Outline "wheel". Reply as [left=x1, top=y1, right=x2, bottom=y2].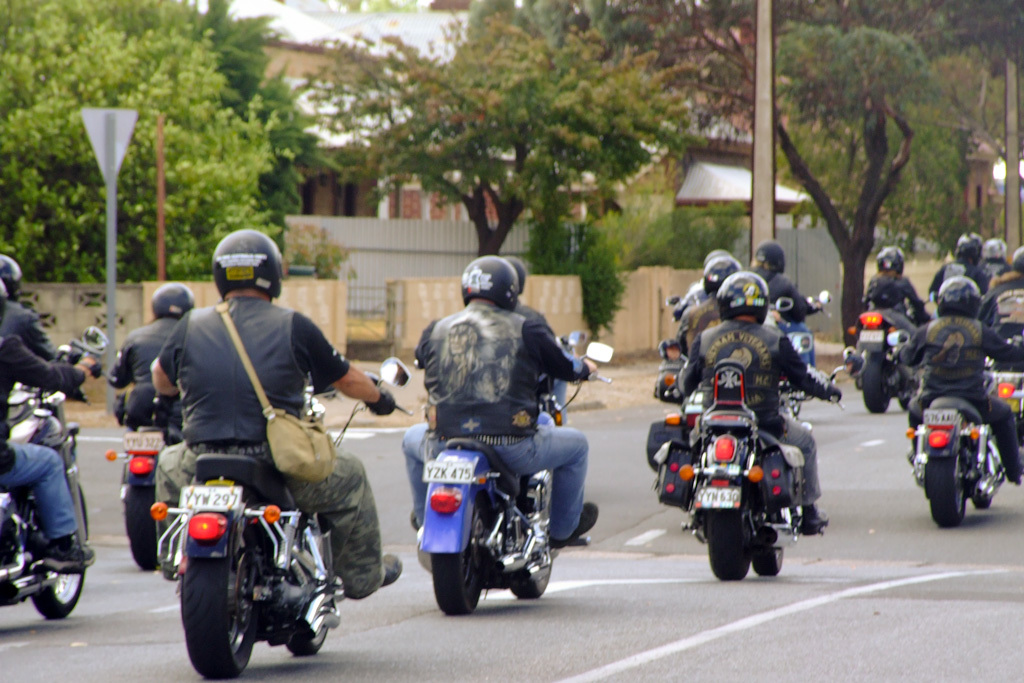
[left=186, top=548, right=242, bottom=671].
